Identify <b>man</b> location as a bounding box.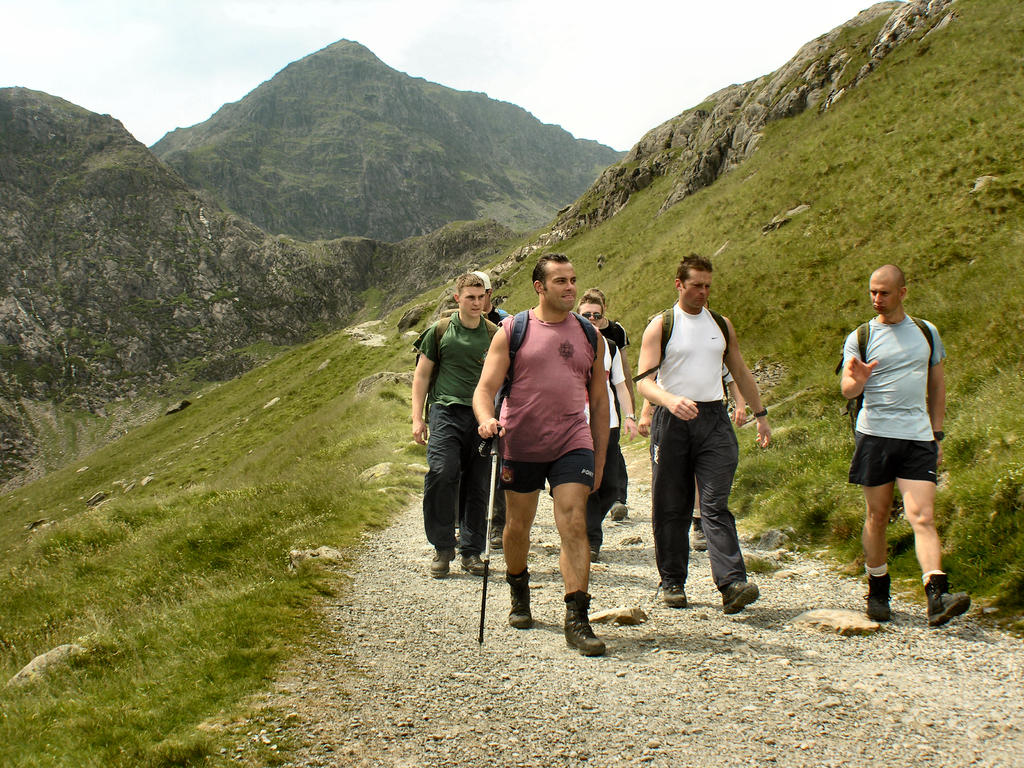
region(470, 270, 508, 547).
